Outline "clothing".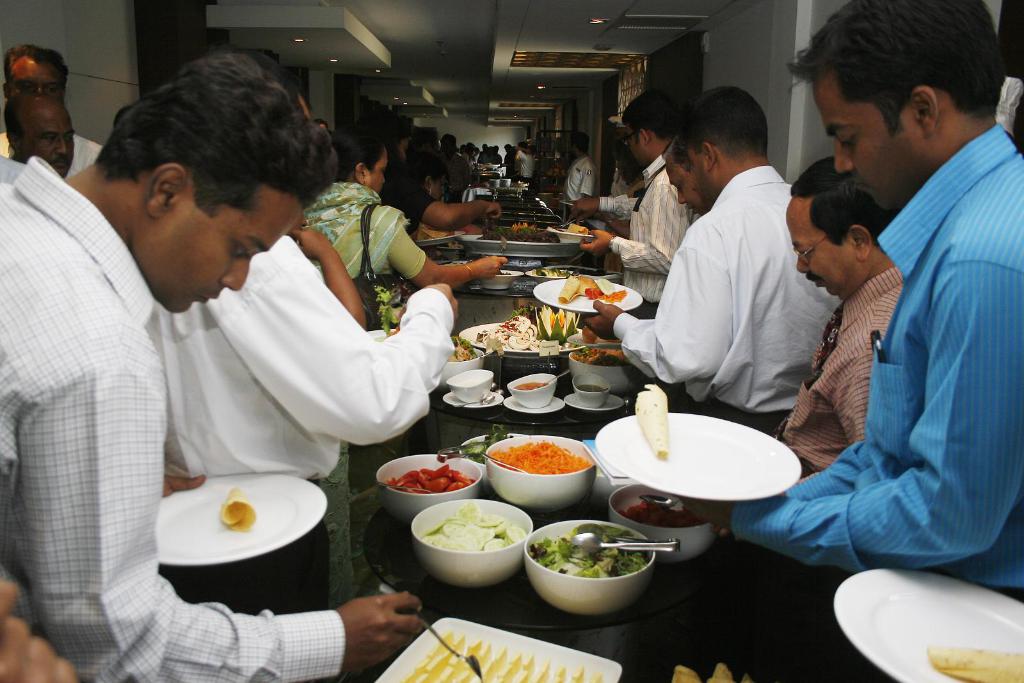
Outline: [732,120,1023,609].
